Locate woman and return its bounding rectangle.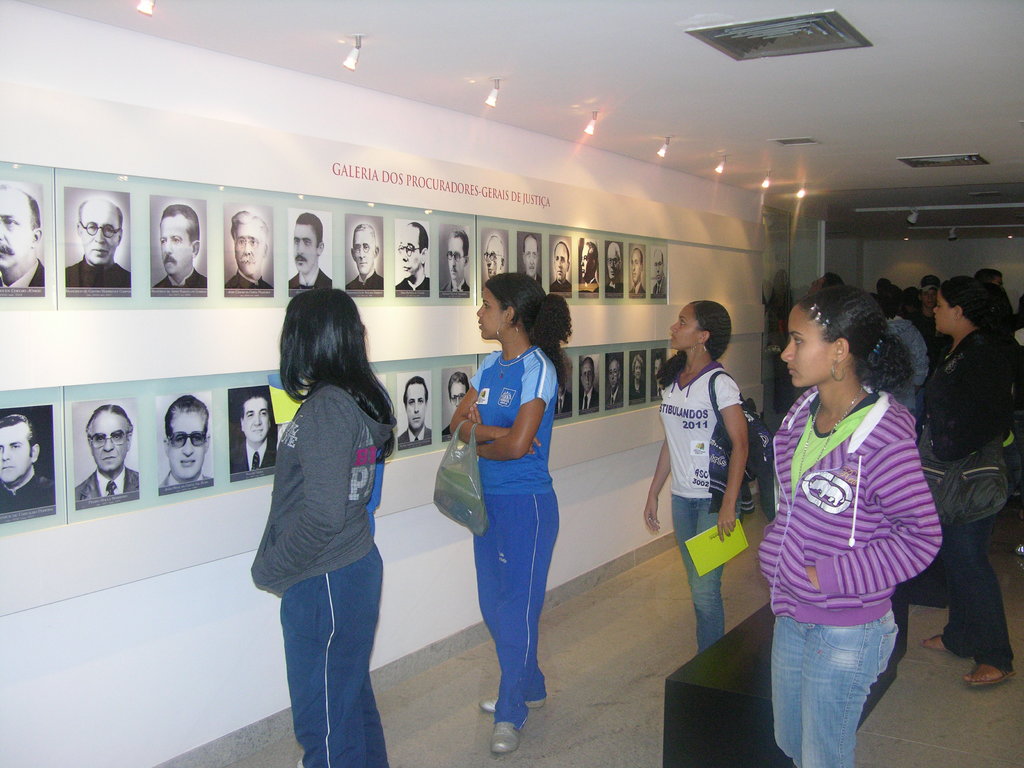
bbox=(632, 355, 646, 397).
